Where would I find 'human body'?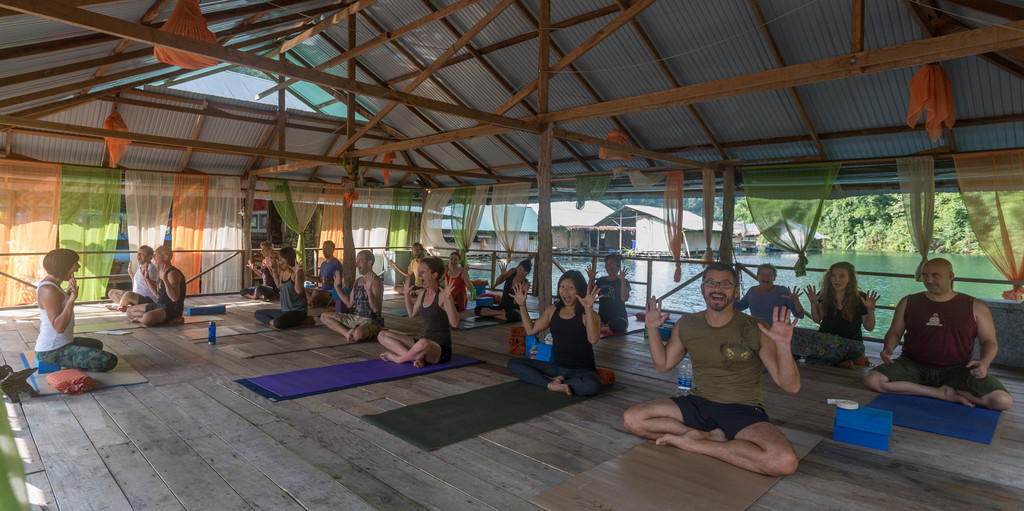
At BBox(124, 238, 186, 324).
